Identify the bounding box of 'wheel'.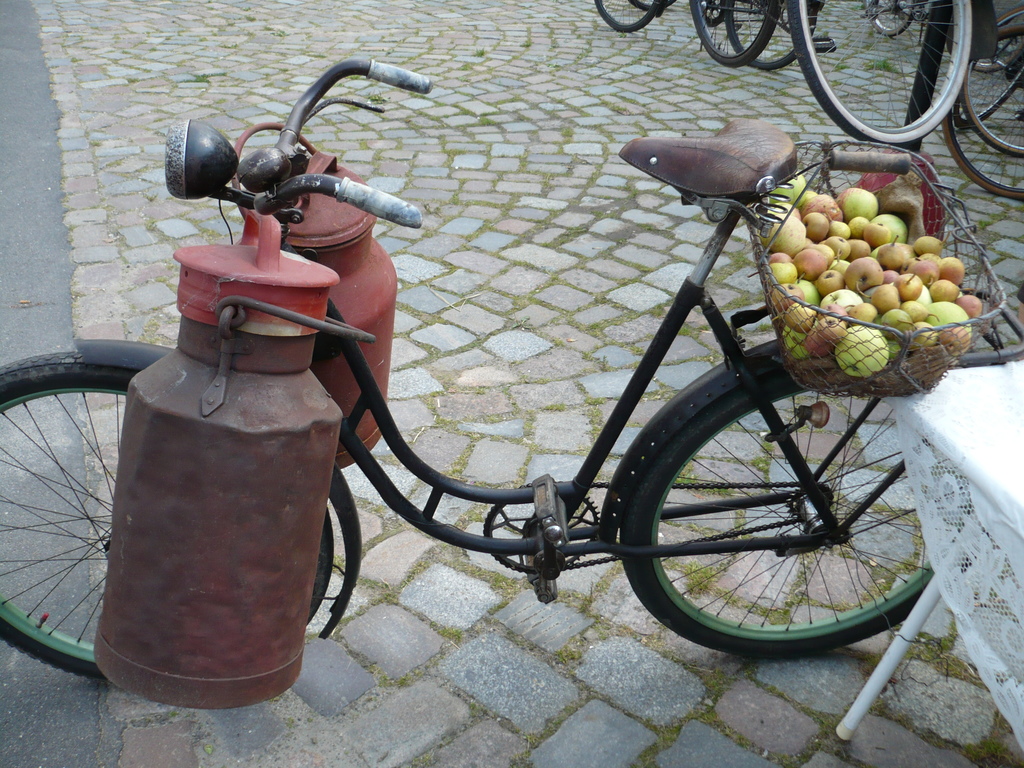
964, 7, 1023, 159.
